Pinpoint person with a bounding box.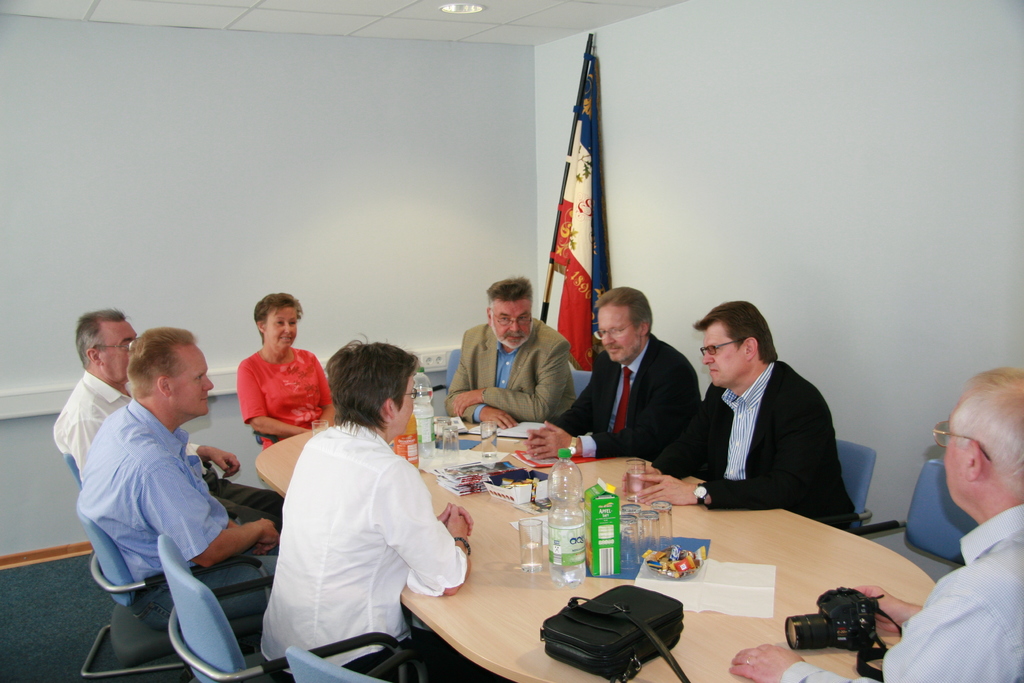
{"left": 442, "top": 277, "right": 579, "bottom": 431}.
